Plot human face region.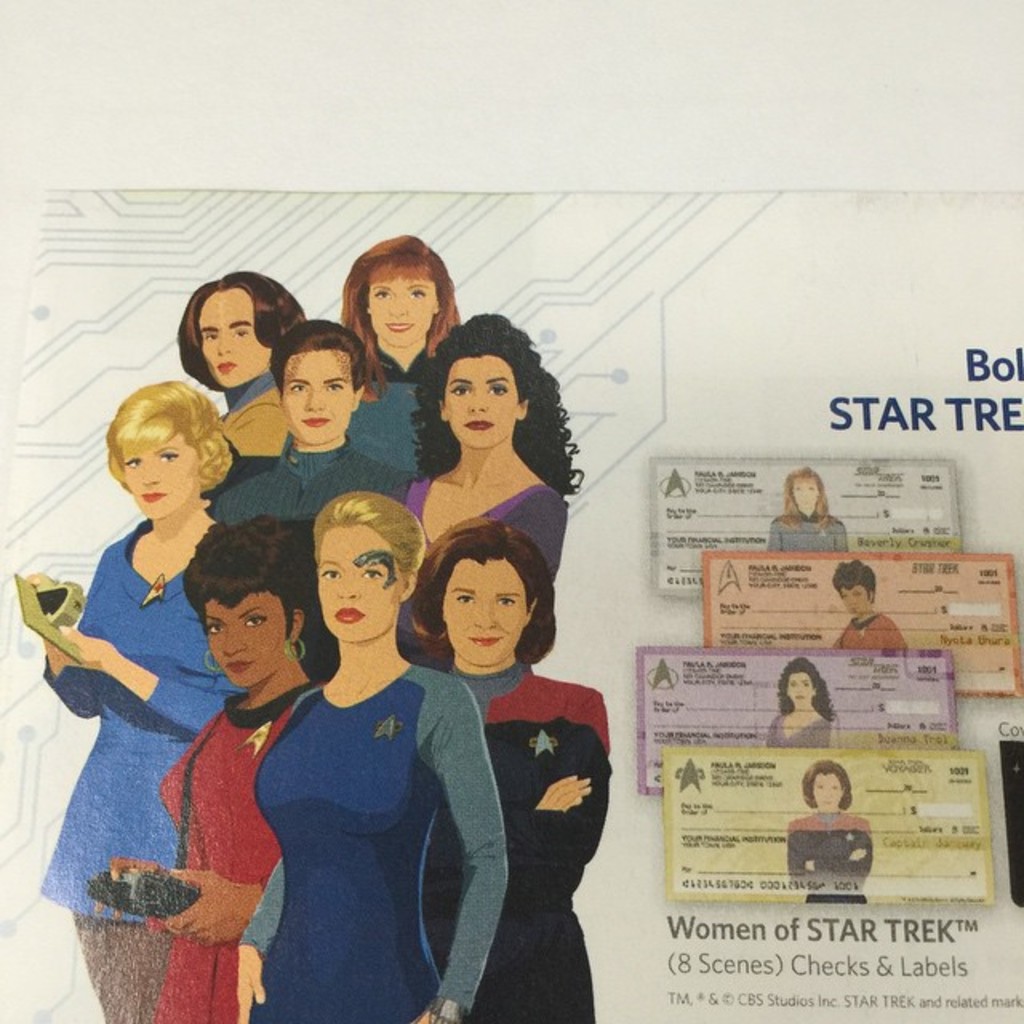
Plotted at <box>840,582,869,624</box>.
